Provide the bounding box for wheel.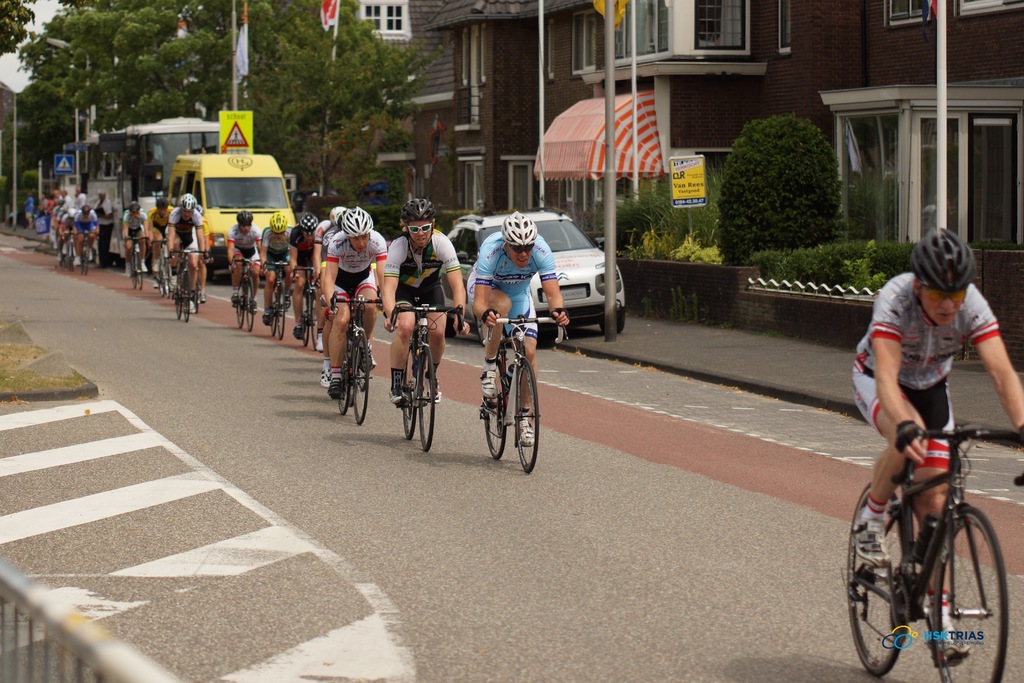
[931,505,1007,682].
